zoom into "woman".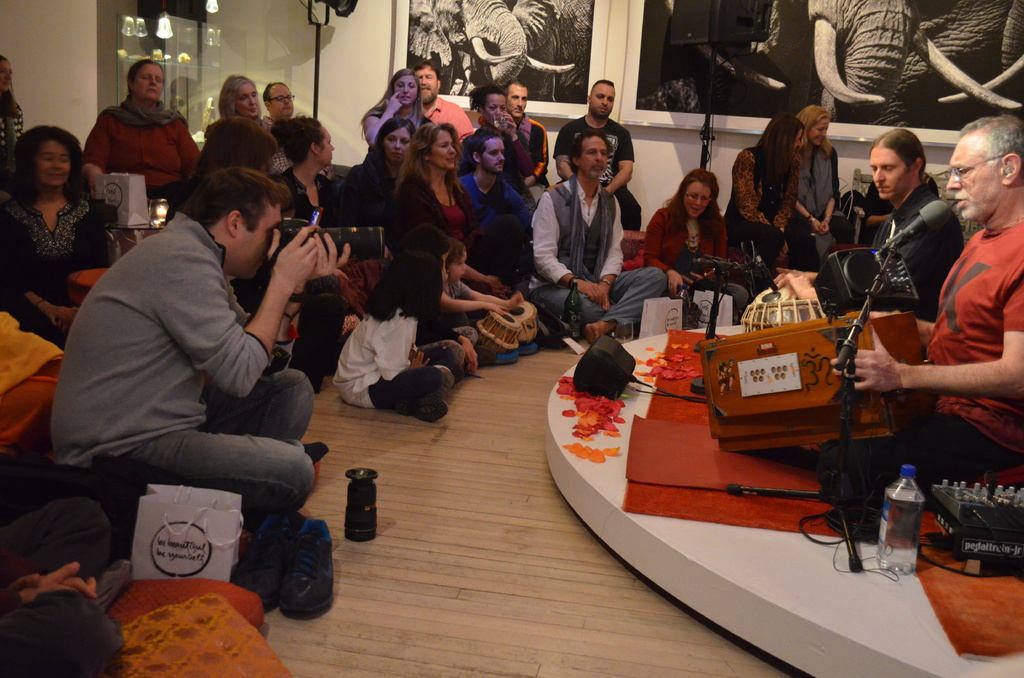
Zoom target: locate(70, 48, 204, 223).
